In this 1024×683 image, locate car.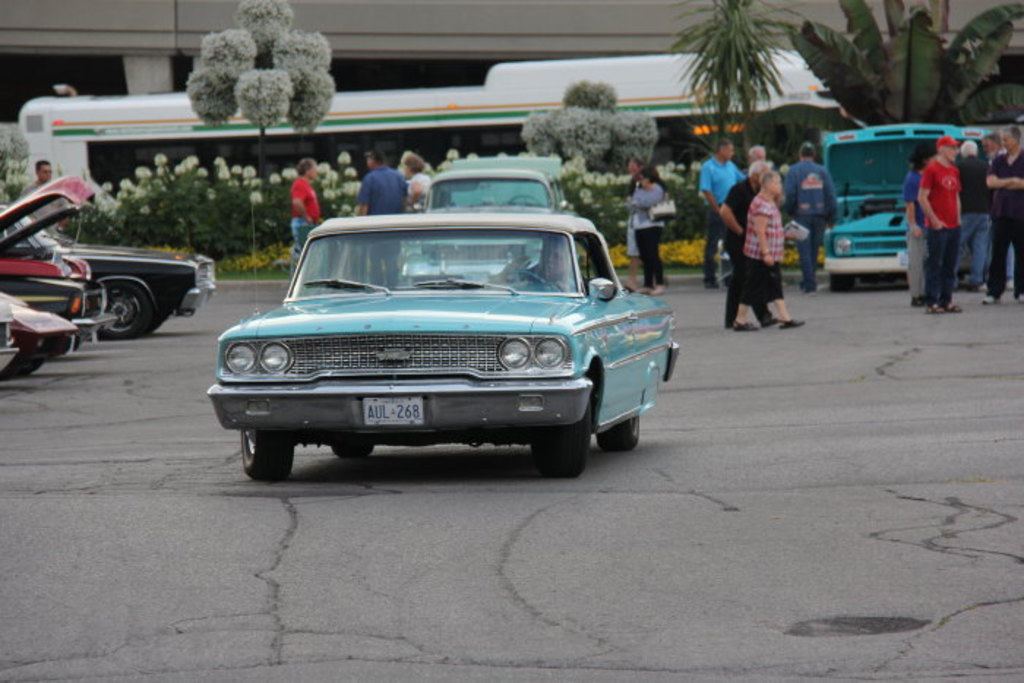
Bounding box: detection(1, 176, 102, 285).
